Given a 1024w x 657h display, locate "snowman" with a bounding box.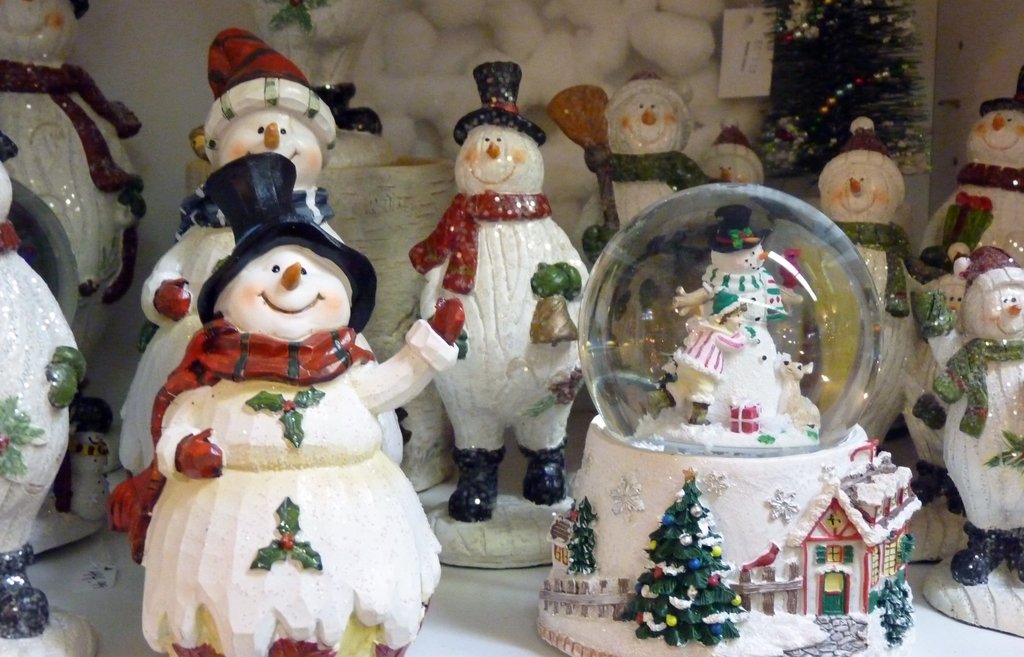
Located: [403,54,605,523].
